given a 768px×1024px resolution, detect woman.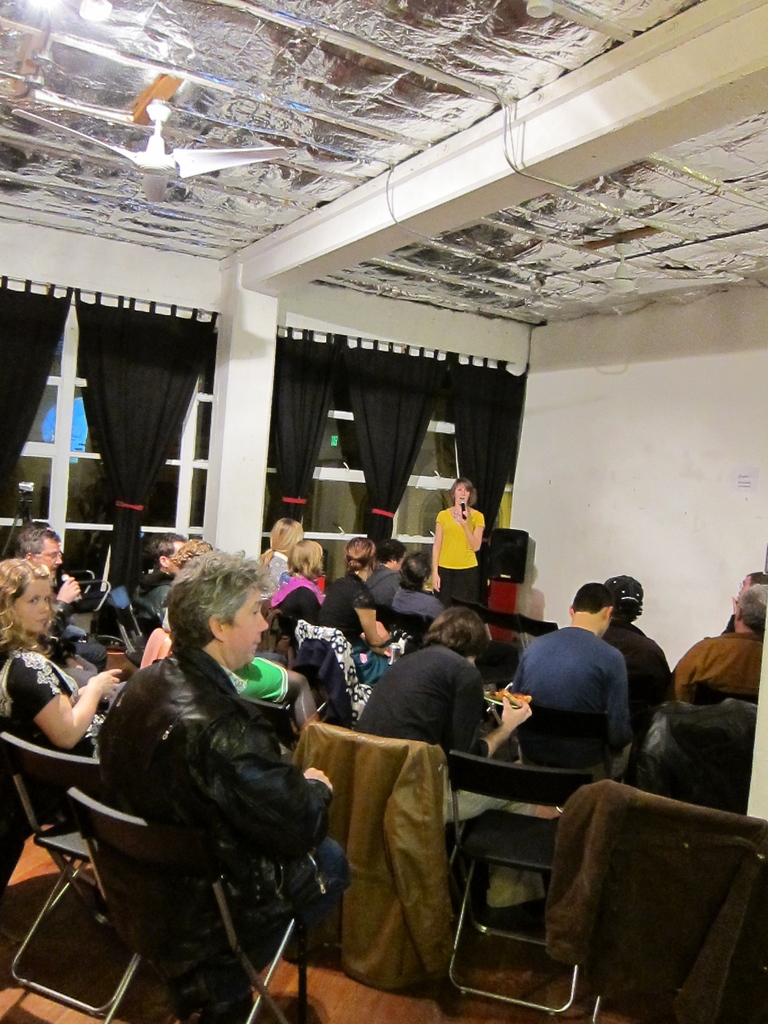
<box>0,554,125,842</box>.
